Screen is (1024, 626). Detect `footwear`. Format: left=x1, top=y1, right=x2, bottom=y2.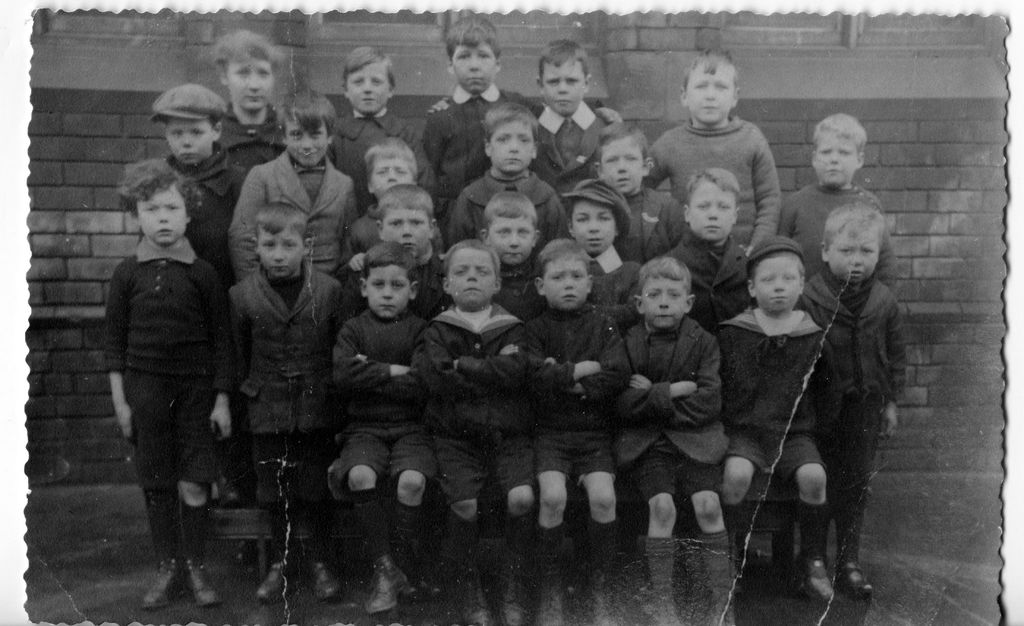
left=250, top=562, right=297, bottom=606.
